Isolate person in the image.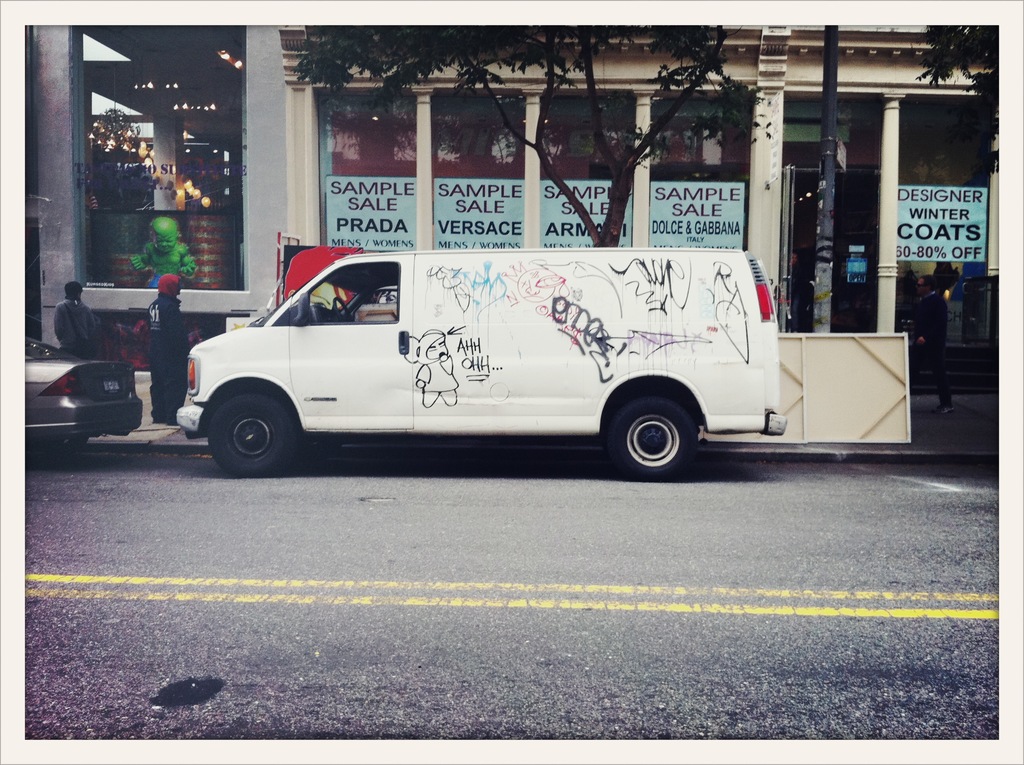
Isolated region: <region>134, 275, 192, 426</region>.
